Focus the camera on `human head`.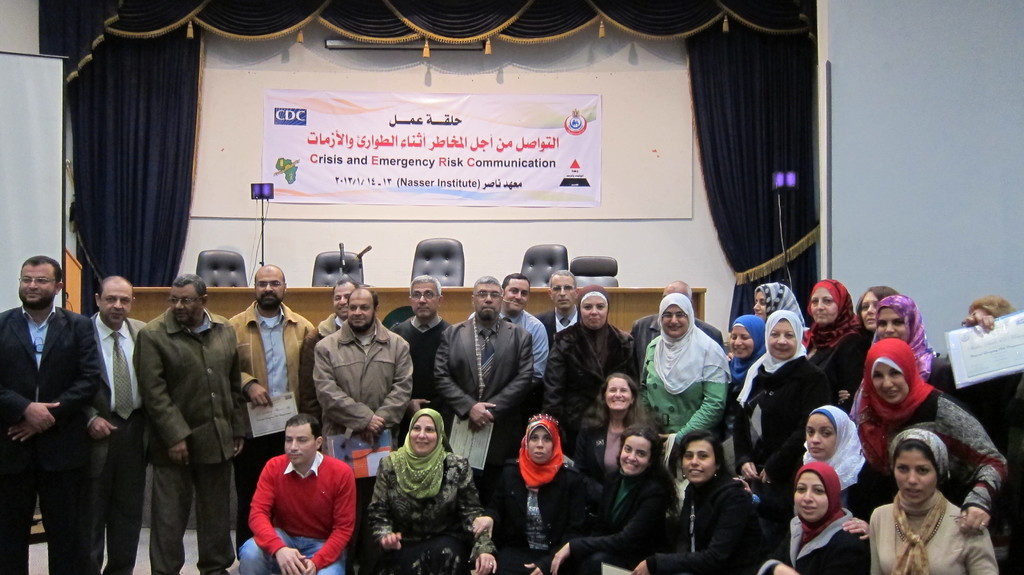
Focus region: box=[803, 405, 855, 459].
